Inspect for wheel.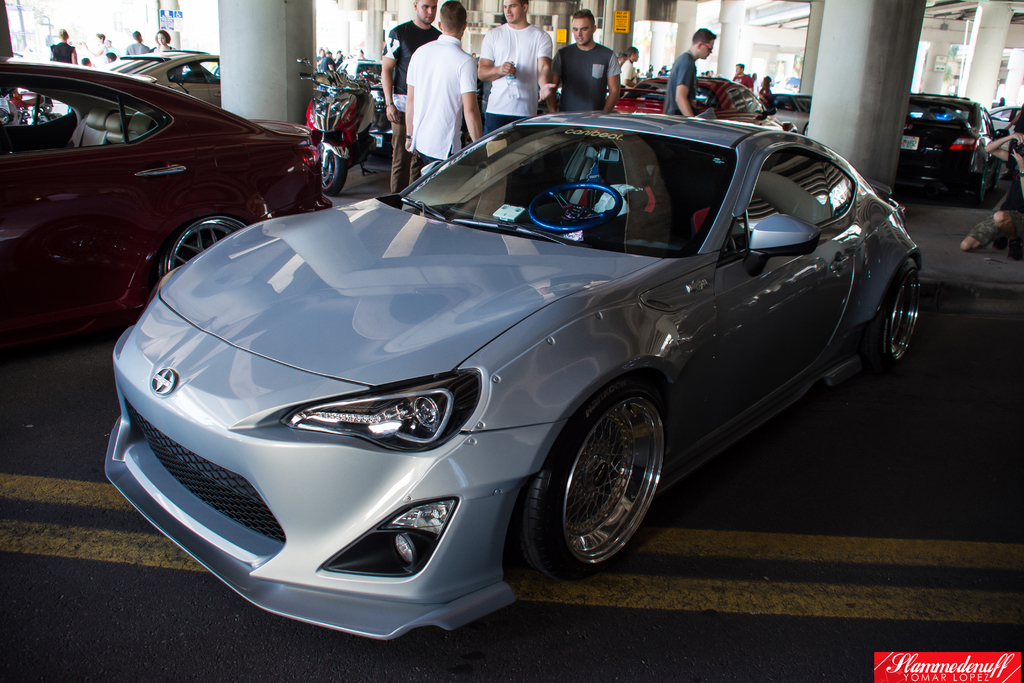
Inspection: <box>872,269,923,368</box>.
